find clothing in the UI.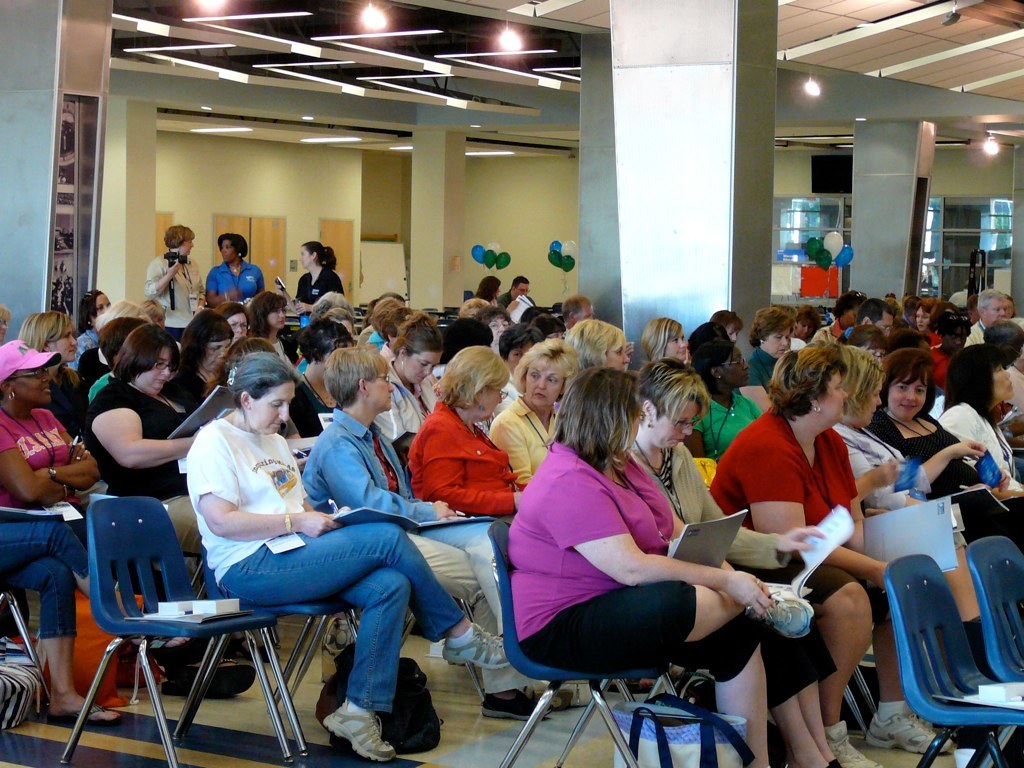
UI element at (313, 406, 494, 620).
